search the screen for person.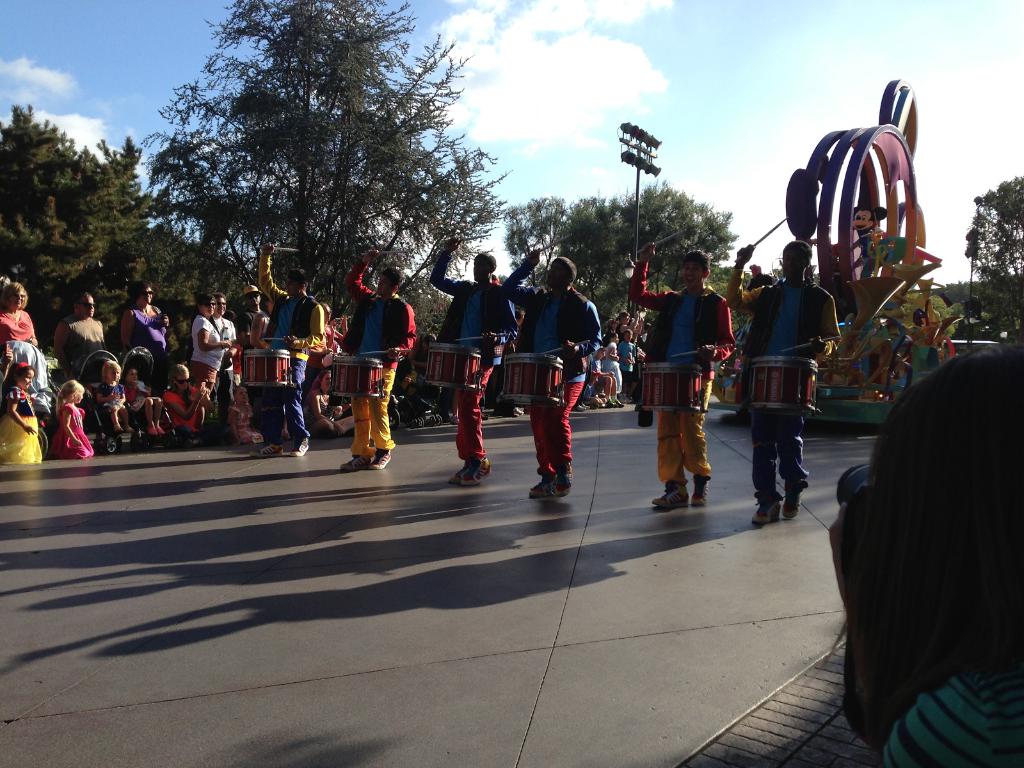
Found at BBox(589, 308, 660, 419).
